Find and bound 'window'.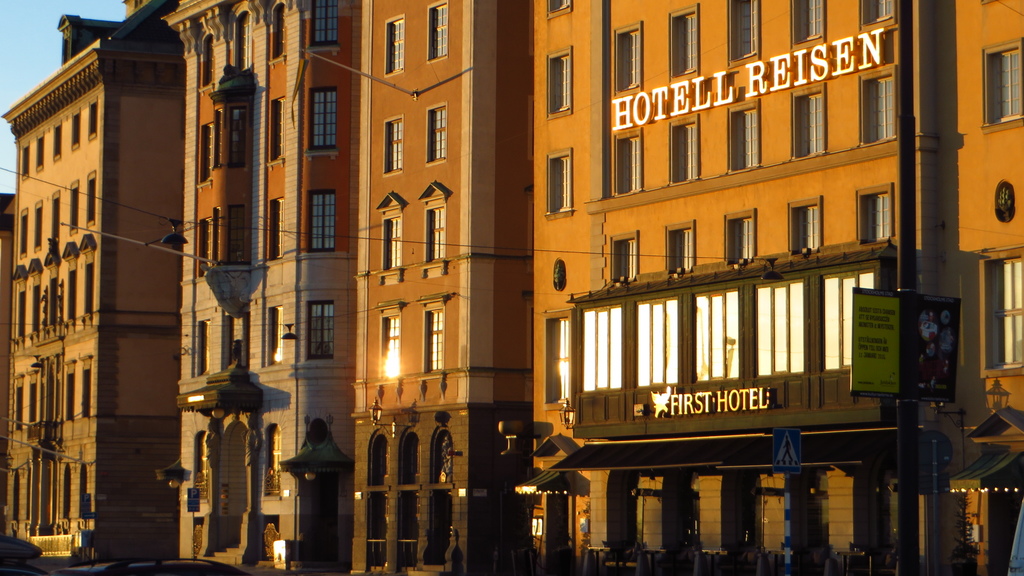
Bound: [left=72, top=115, right=84, bottom=146].
